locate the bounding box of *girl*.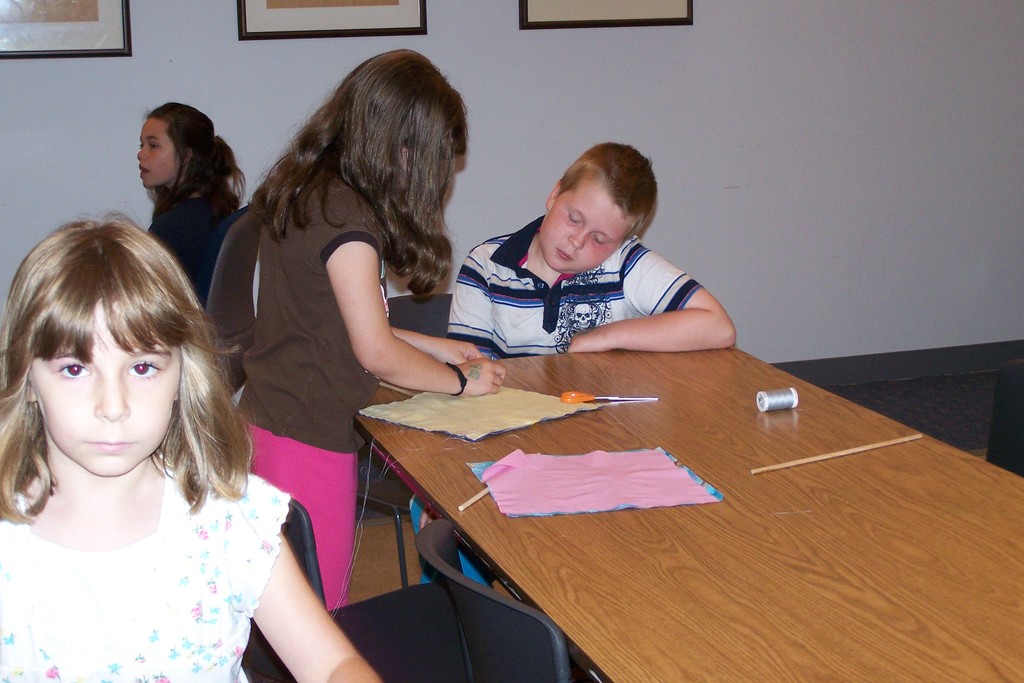
Bounding box: crop(0, 220, 381, 682).
